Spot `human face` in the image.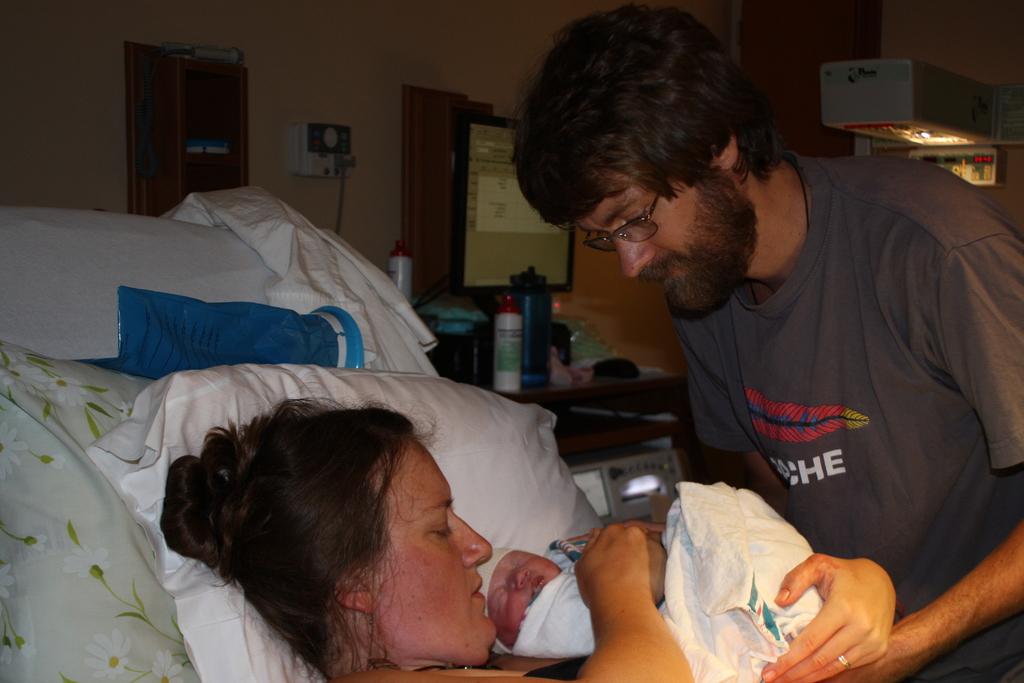
`human face` found at (left=572, top=160, right=758, bottom=327).
